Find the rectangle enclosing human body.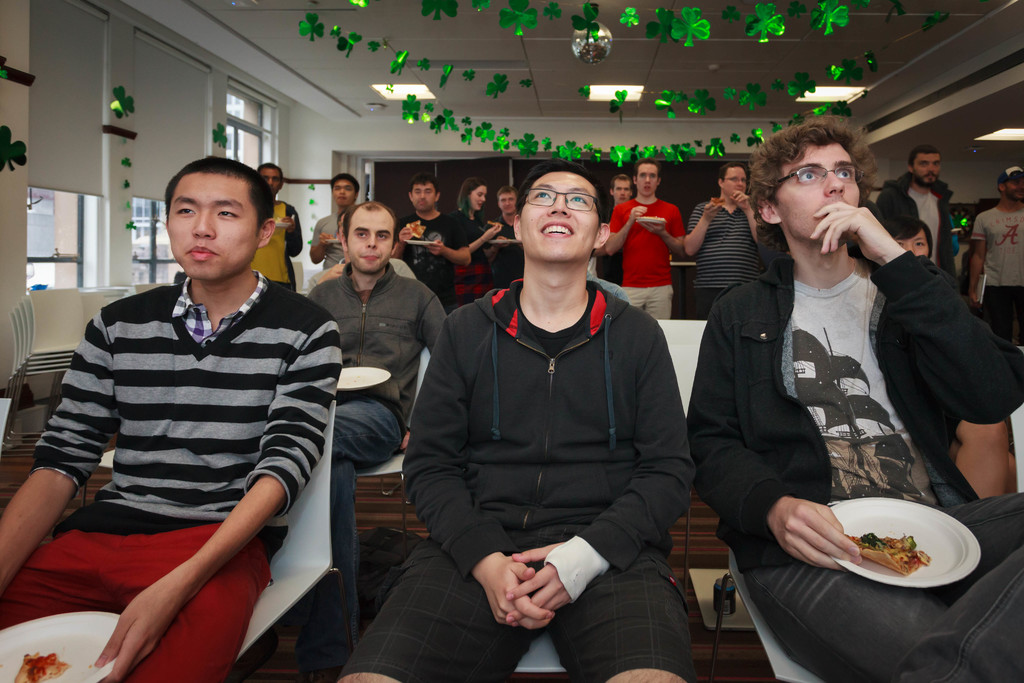
box=[689, 110, 1023, 682].
